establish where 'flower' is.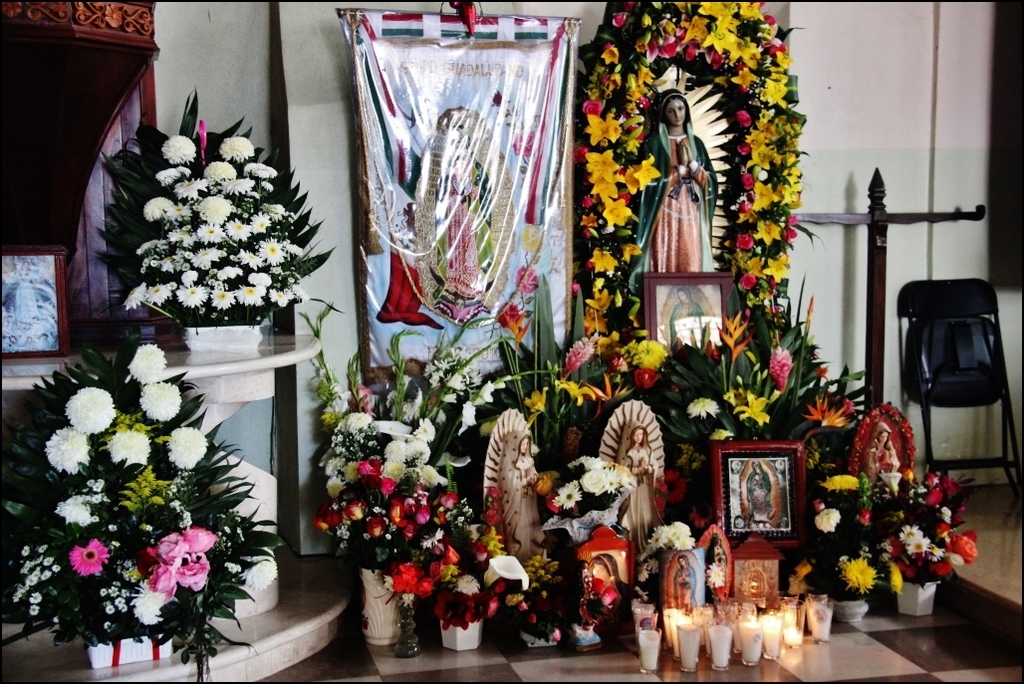
Established at l=162, t=134, r=206, b=160.
